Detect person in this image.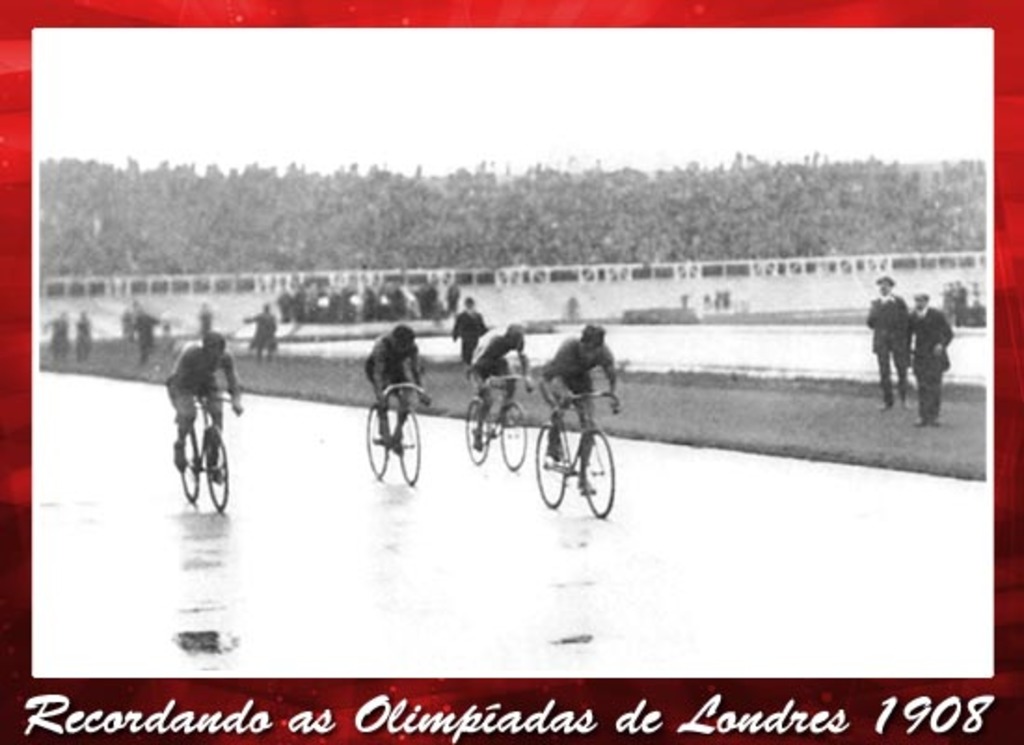
Detection: left=140, top=317, right=164, bottom=367.
